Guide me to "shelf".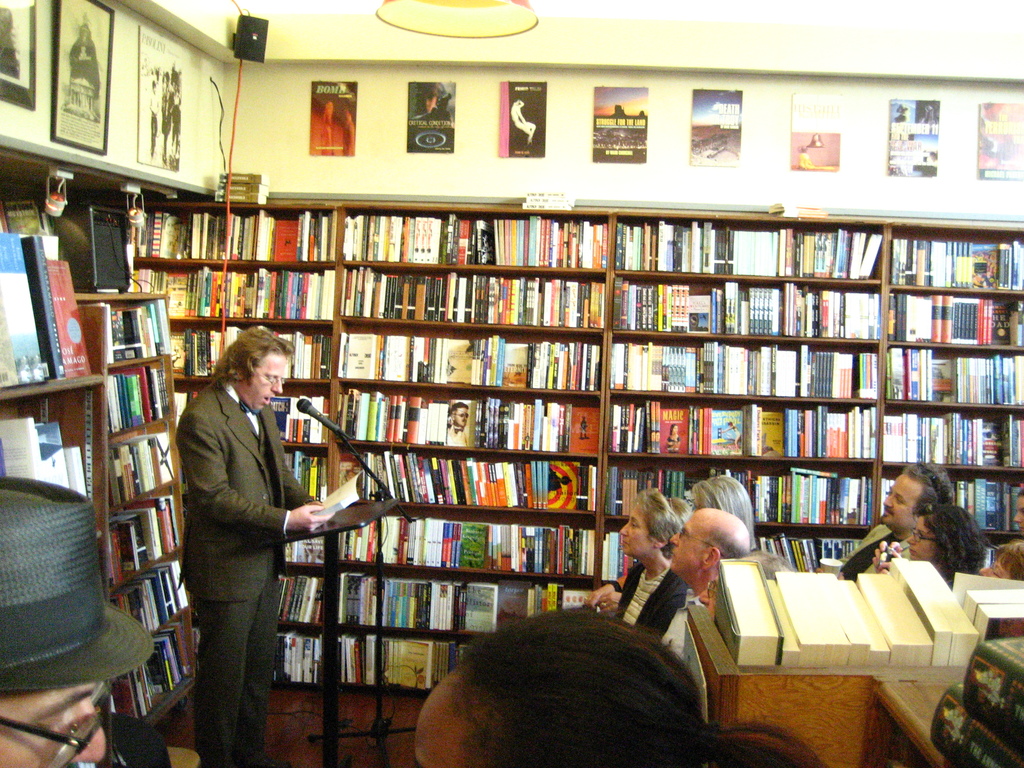
Guidance: 127, 208, 342, 699.
